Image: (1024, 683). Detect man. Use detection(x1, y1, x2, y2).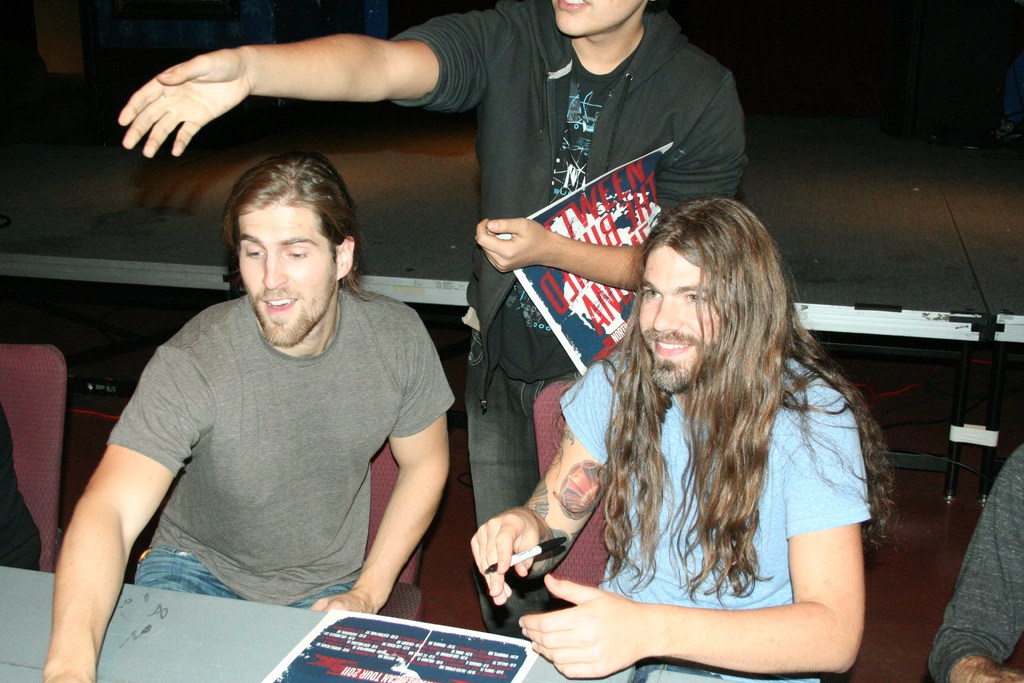
detection(459, 198, 871, 682).
